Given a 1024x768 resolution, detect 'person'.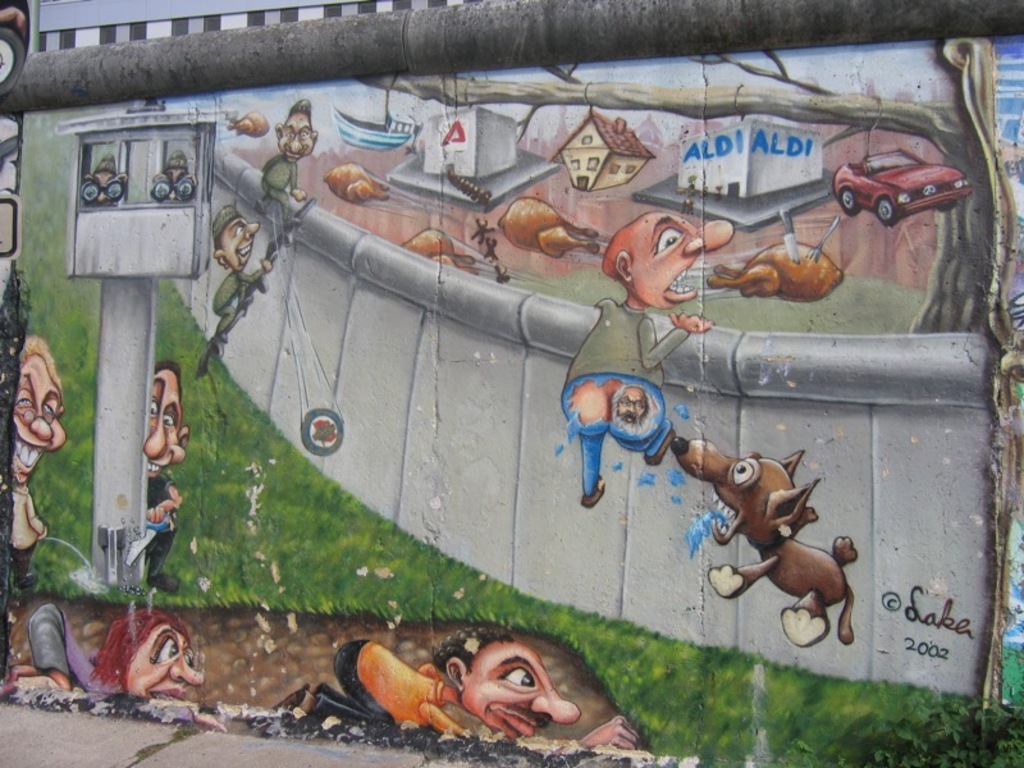
(left=567, top=211, right=731, bottom=508).
